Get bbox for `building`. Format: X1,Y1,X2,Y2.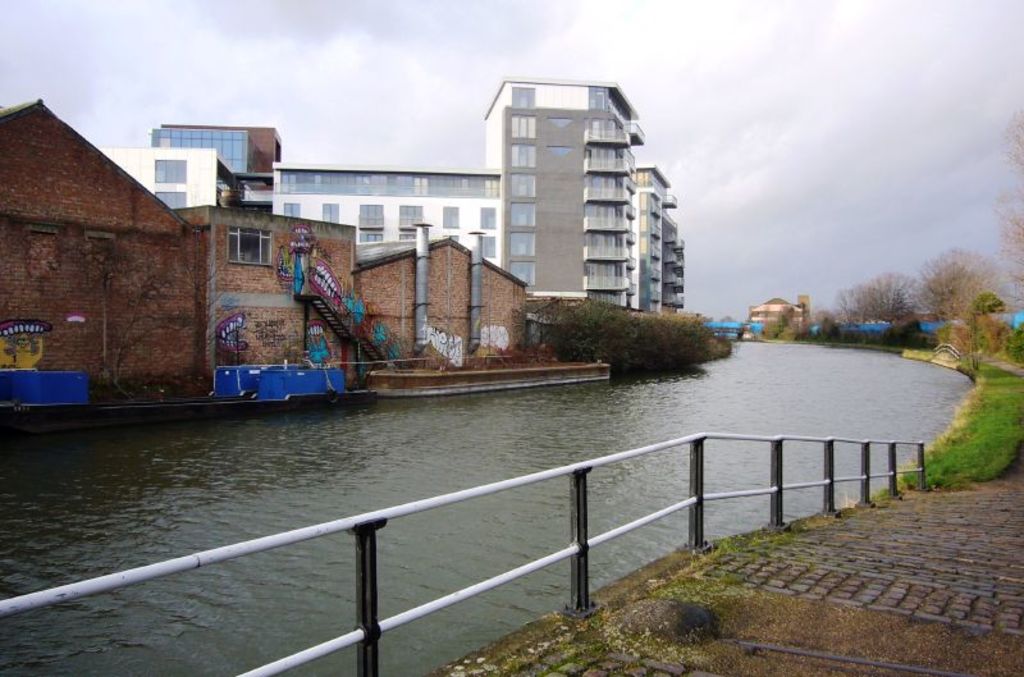
0,78,686,422.
